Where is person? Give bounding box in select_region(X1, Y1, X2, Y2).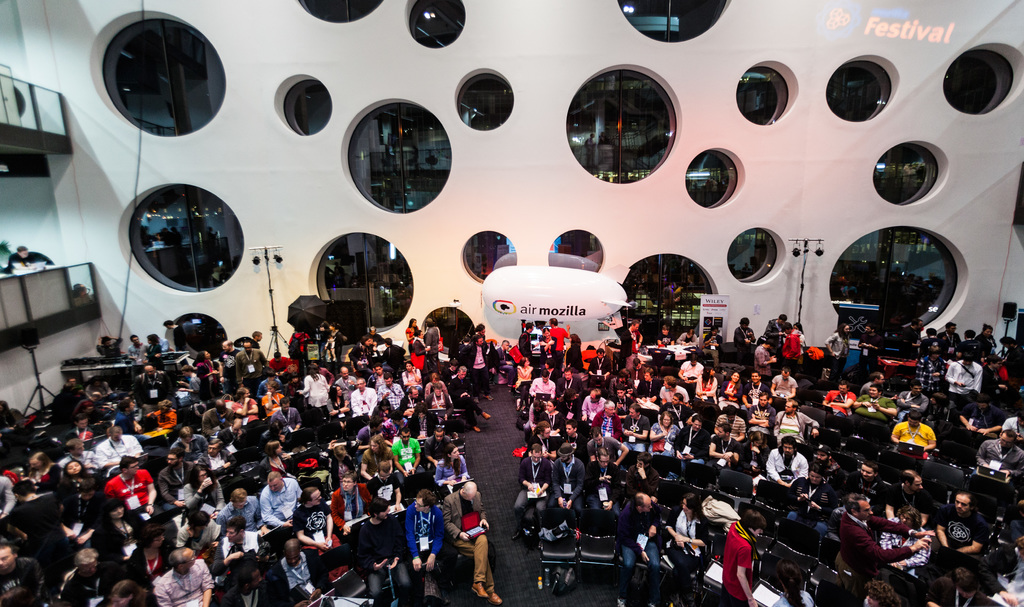
select_region(6, 484, 62, 555).
